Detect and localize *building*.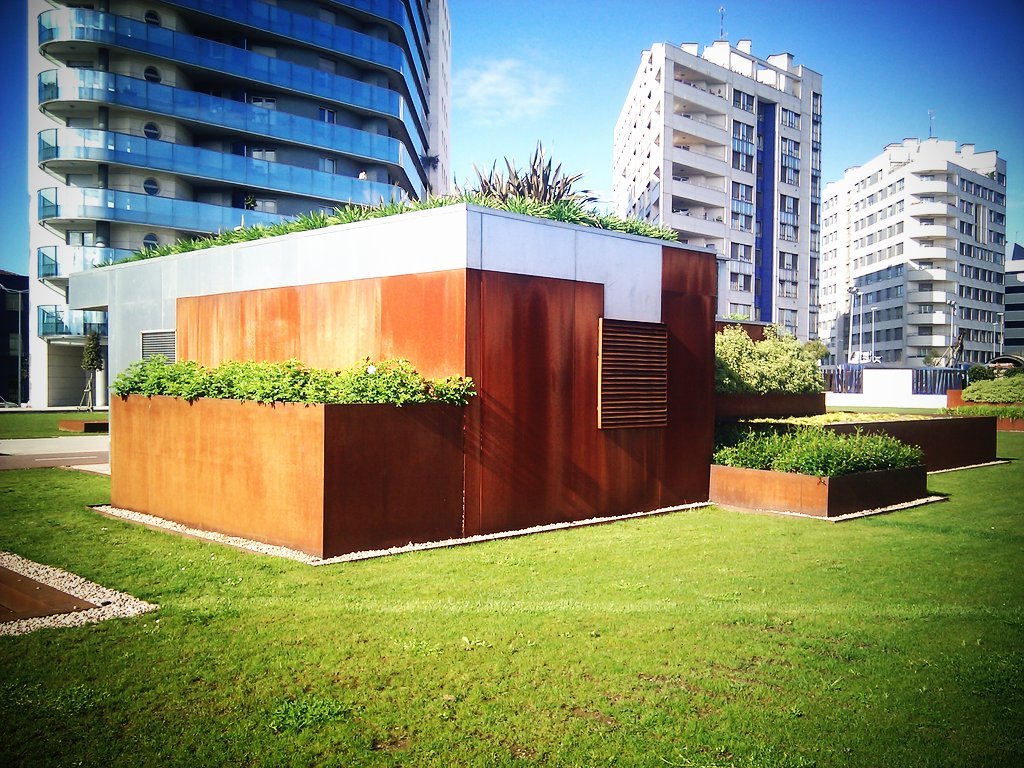
Localized at crop(1007, 244, 1023, 359).
